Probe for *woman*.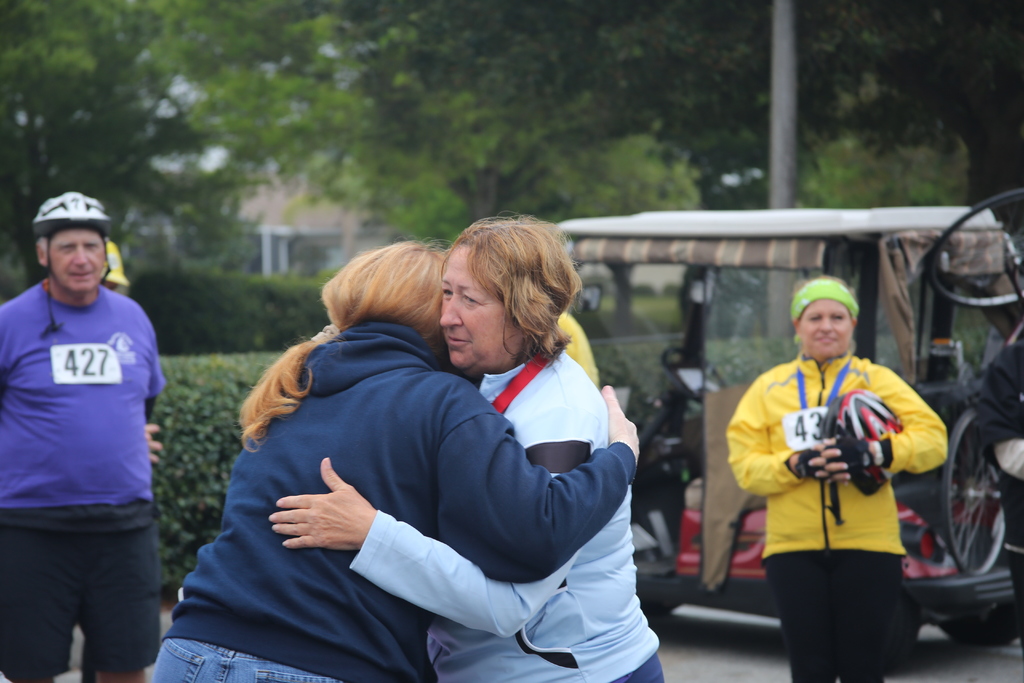
Probe result: [150,229,640,682].
